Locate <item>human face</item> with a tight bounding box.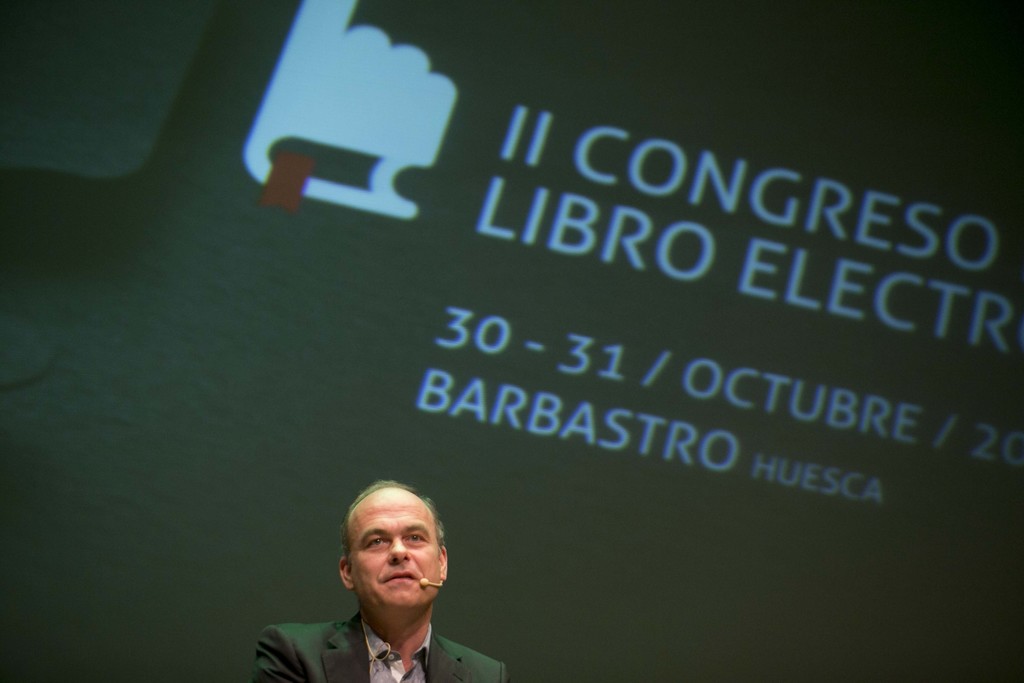
[x1=351, y1=495, x2=438, y2=609].
